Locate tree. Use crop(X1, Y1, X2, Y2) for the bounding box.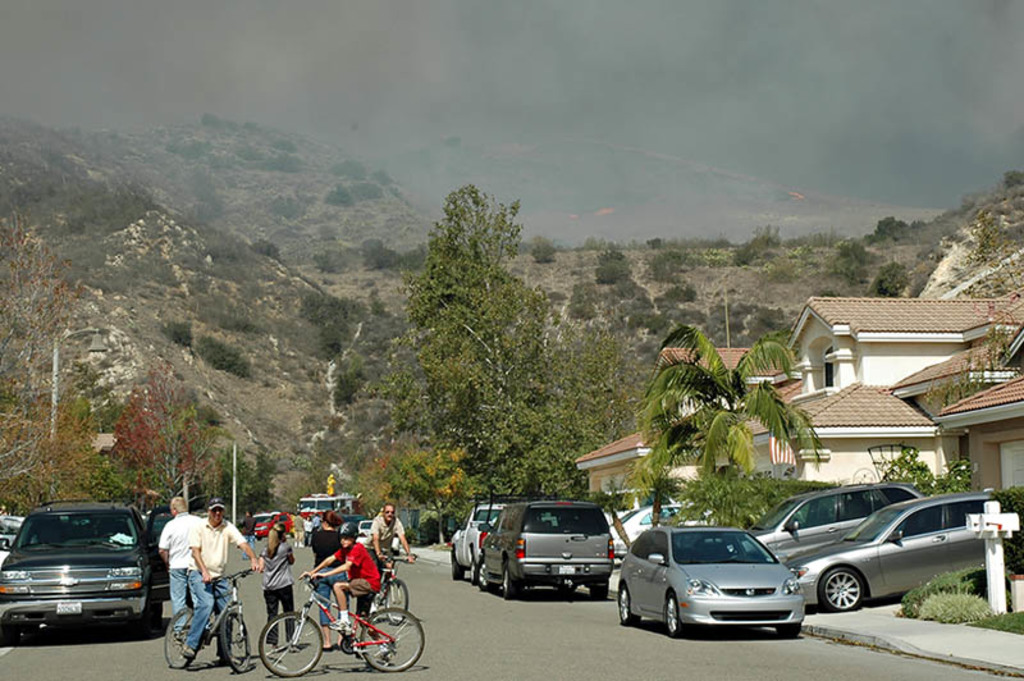
crop(623, 324, 836, 512).
